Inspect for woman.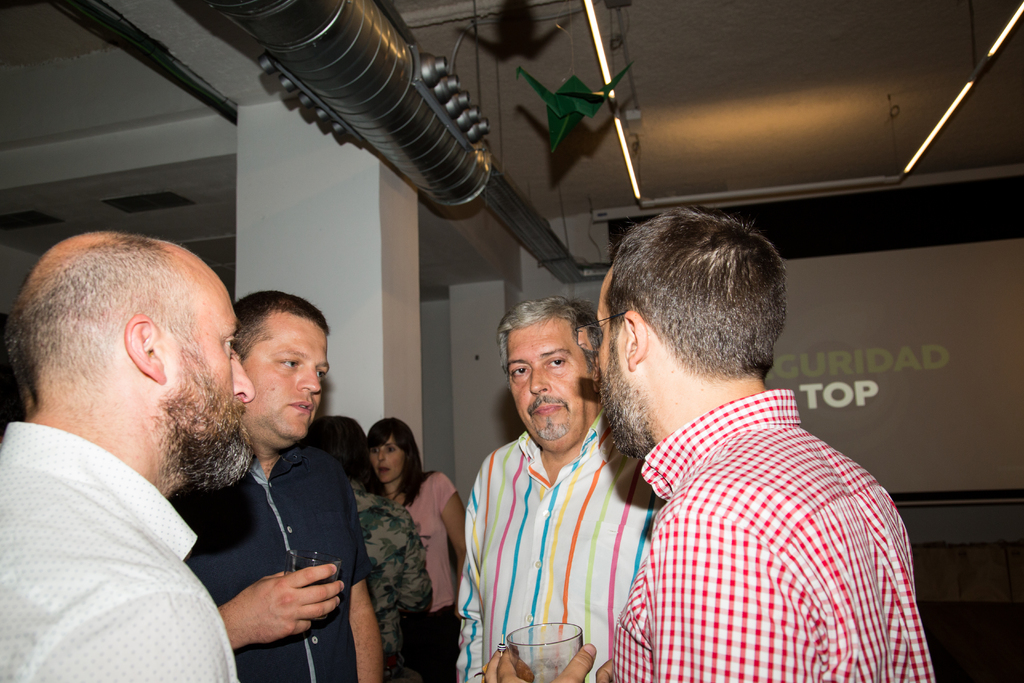
Inspection: [left=364, top=413, right=465, bottom=678].
